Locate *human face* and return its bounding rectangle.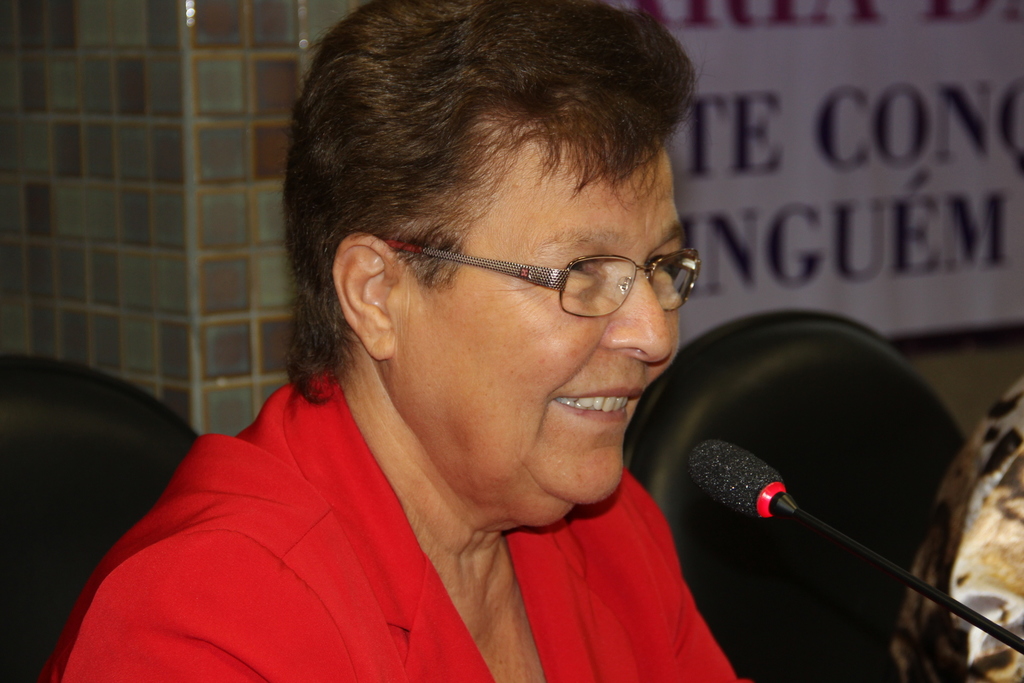
413/130/686/503.
